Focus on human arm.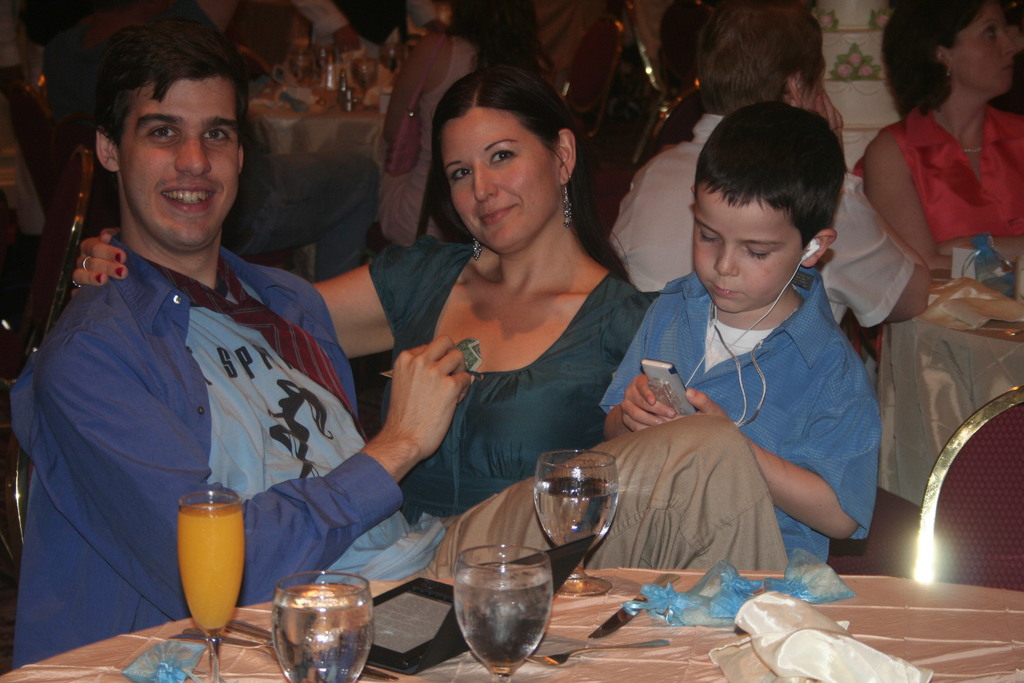
Focused at 856/134/952/269.
